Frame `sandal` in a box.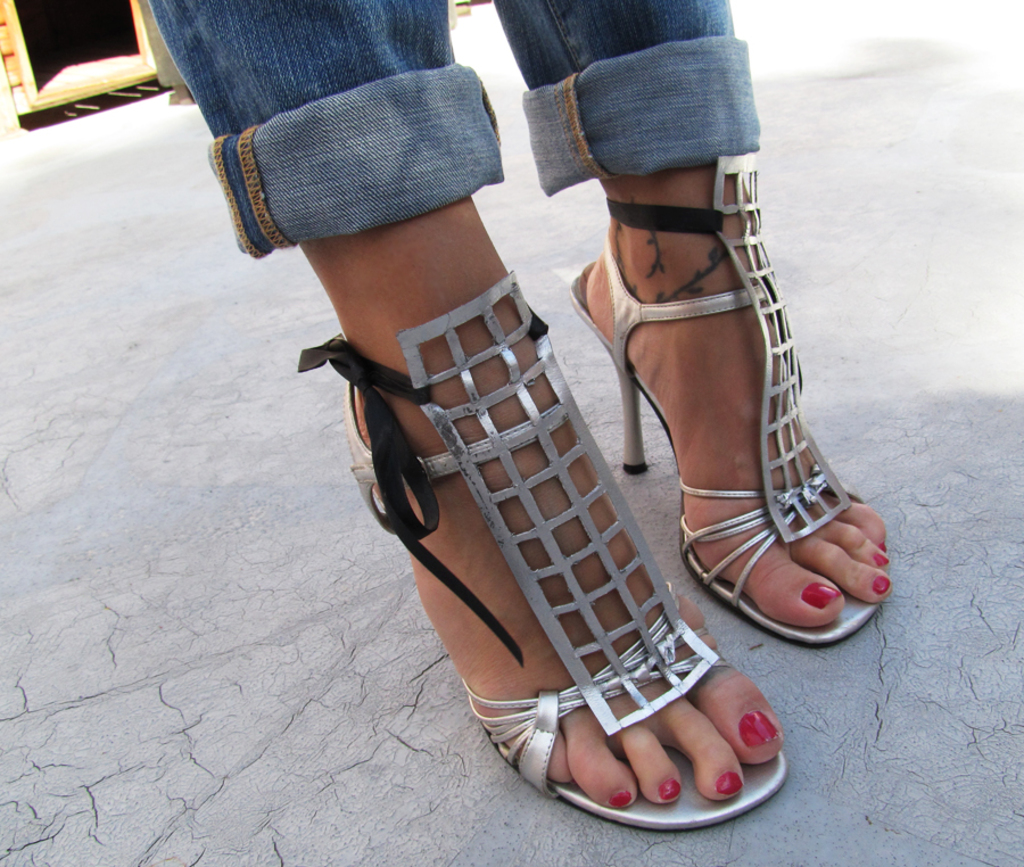
{"x1": 297, "y1": 275, "x2": 785, "y2": 827}.
